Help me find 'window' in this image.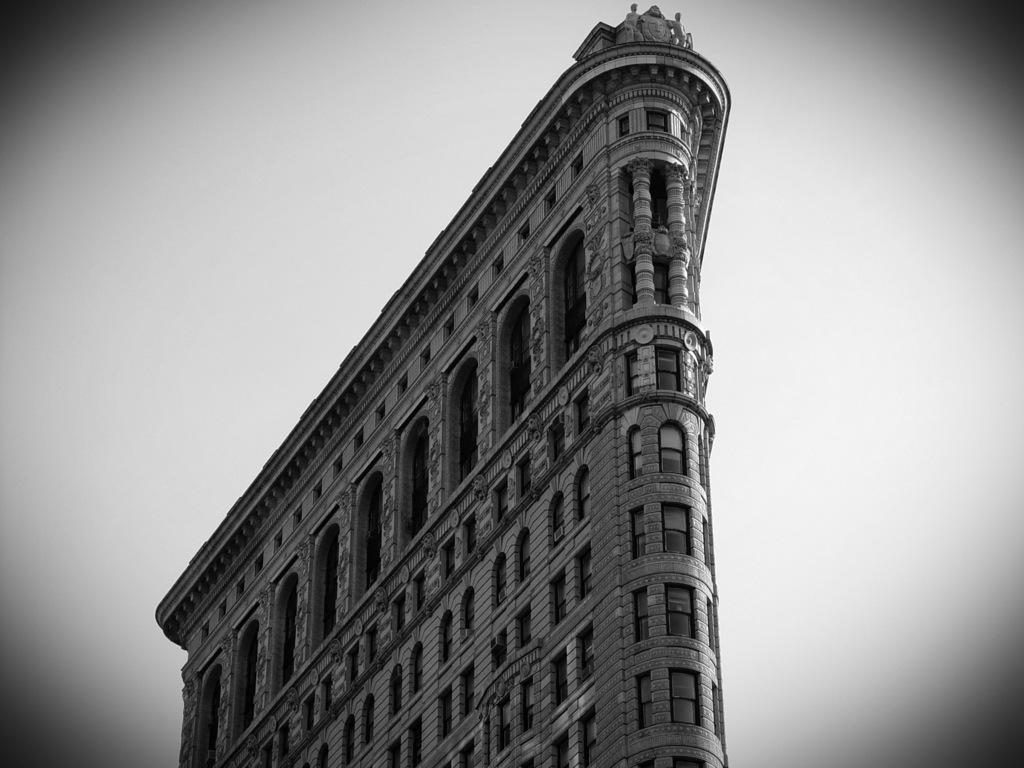
Found it: Rect(218, 600, 229, 620).
